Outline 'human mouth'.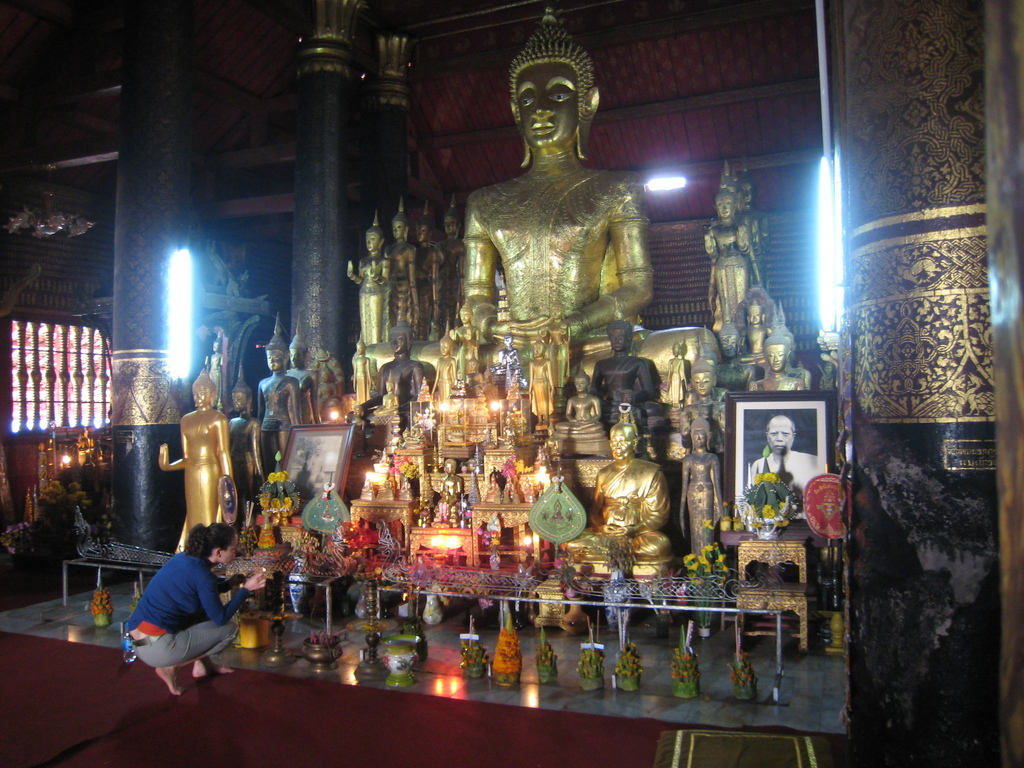
Outline: 532/122/555/137.
